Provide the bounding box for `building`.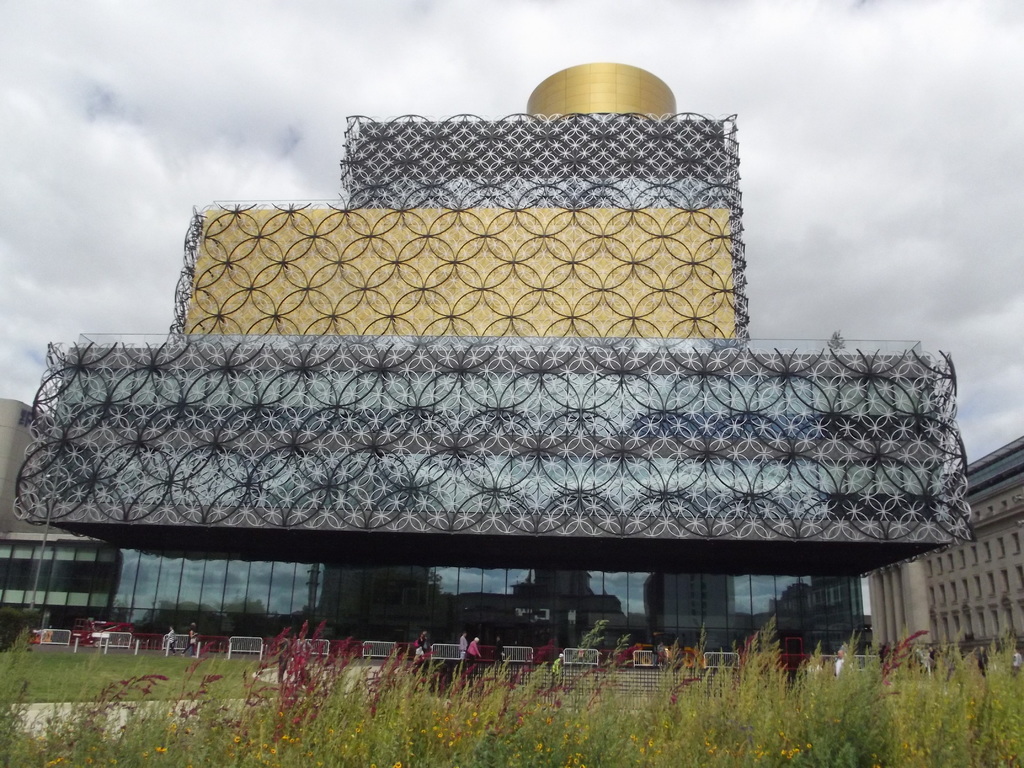
[45,64,982,673].
